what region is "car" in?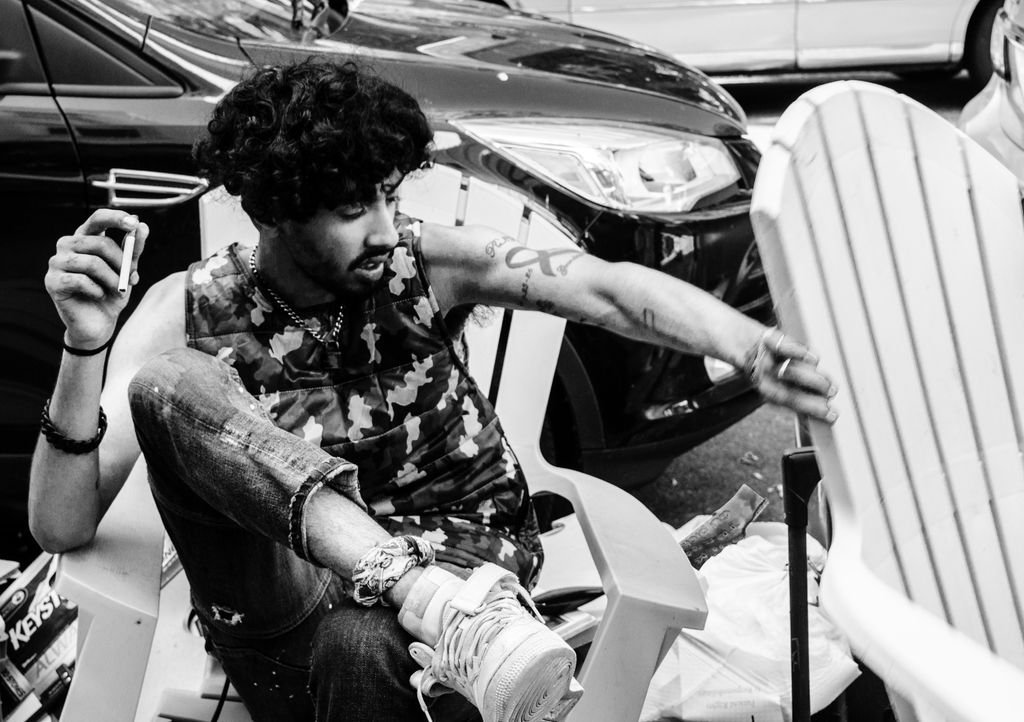
[482, 0, 1004, 83].
